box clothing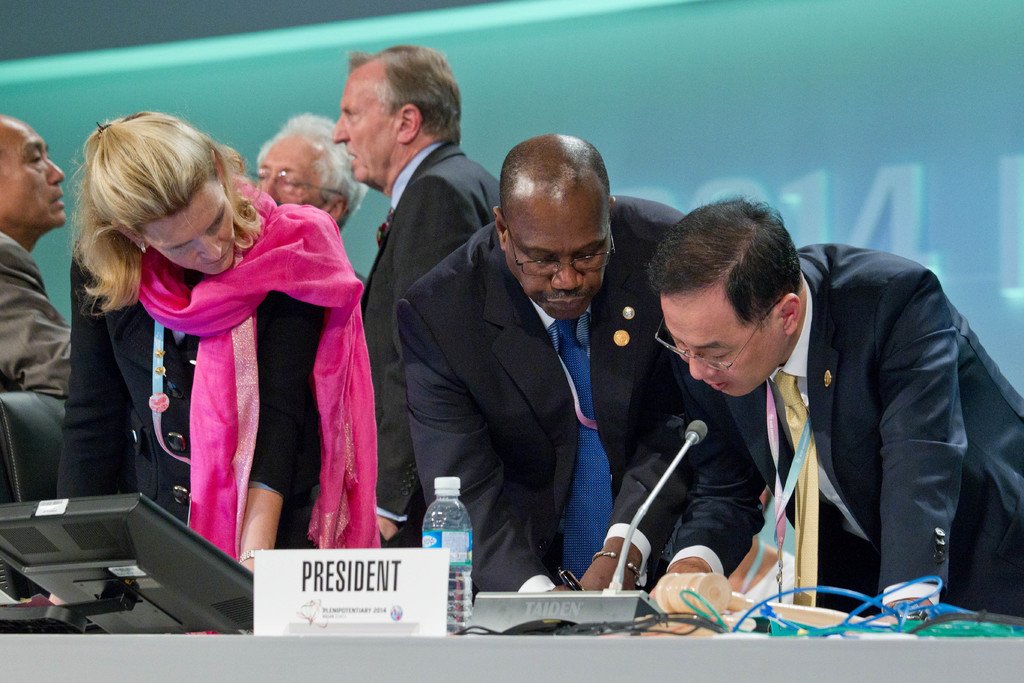
x1=673, y1=249, x2=1023, y2=621
